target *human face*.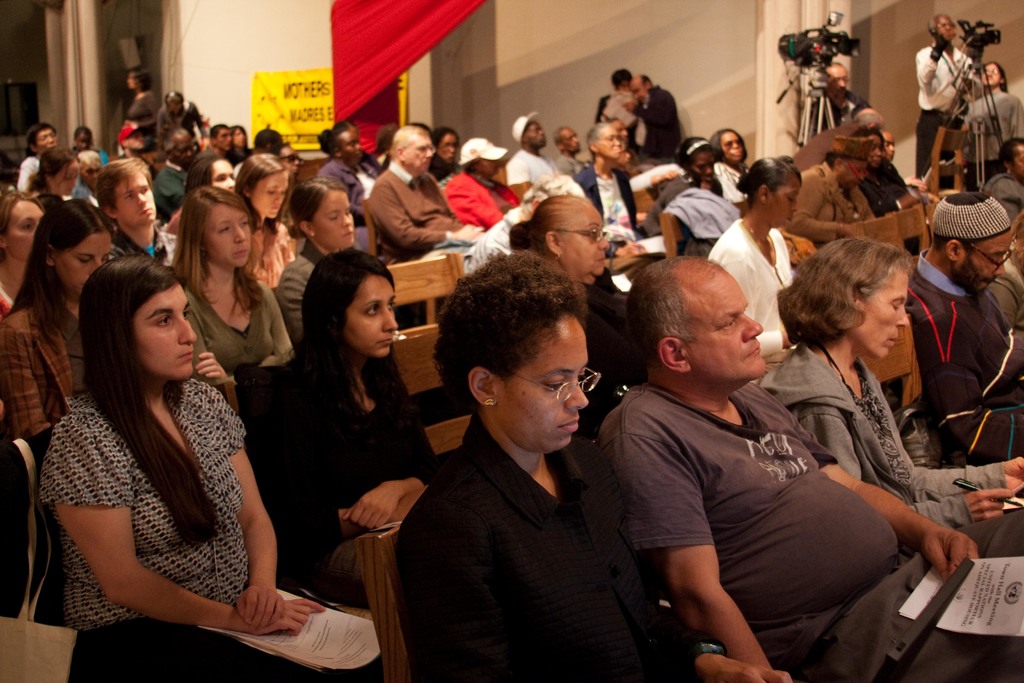
Target region: {"x1": 560, "y1": 205, "x2": 610, "y2": 276}.
